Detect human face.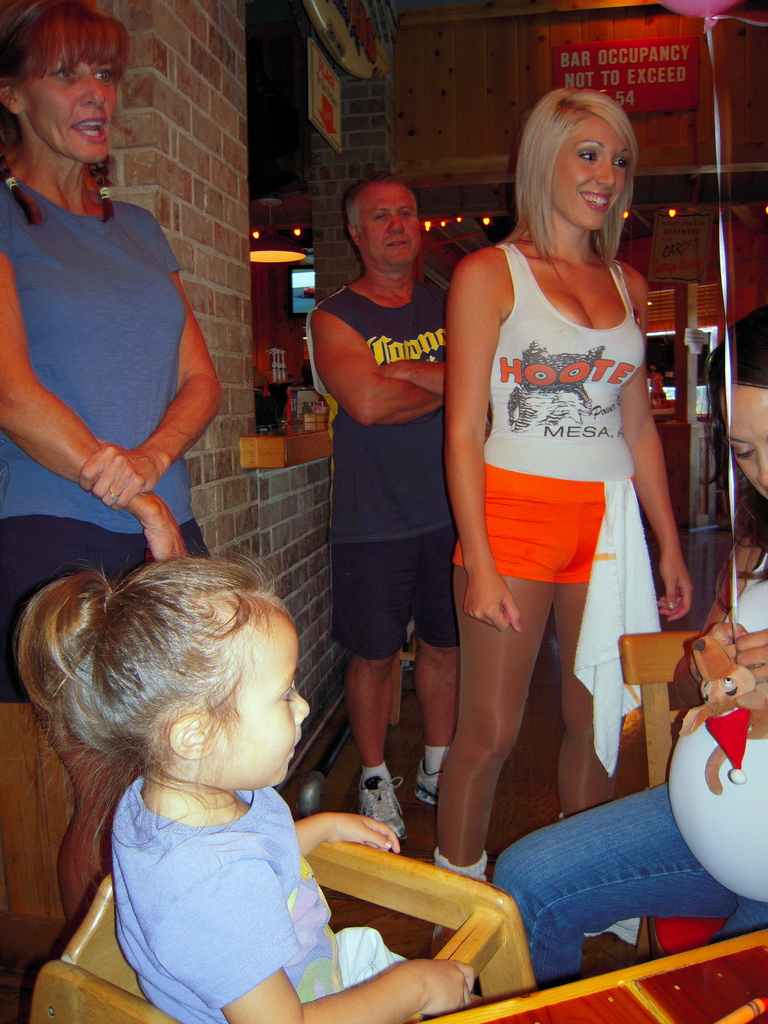
Detected at x1=24 y1=40 x2=122 y2=159.
